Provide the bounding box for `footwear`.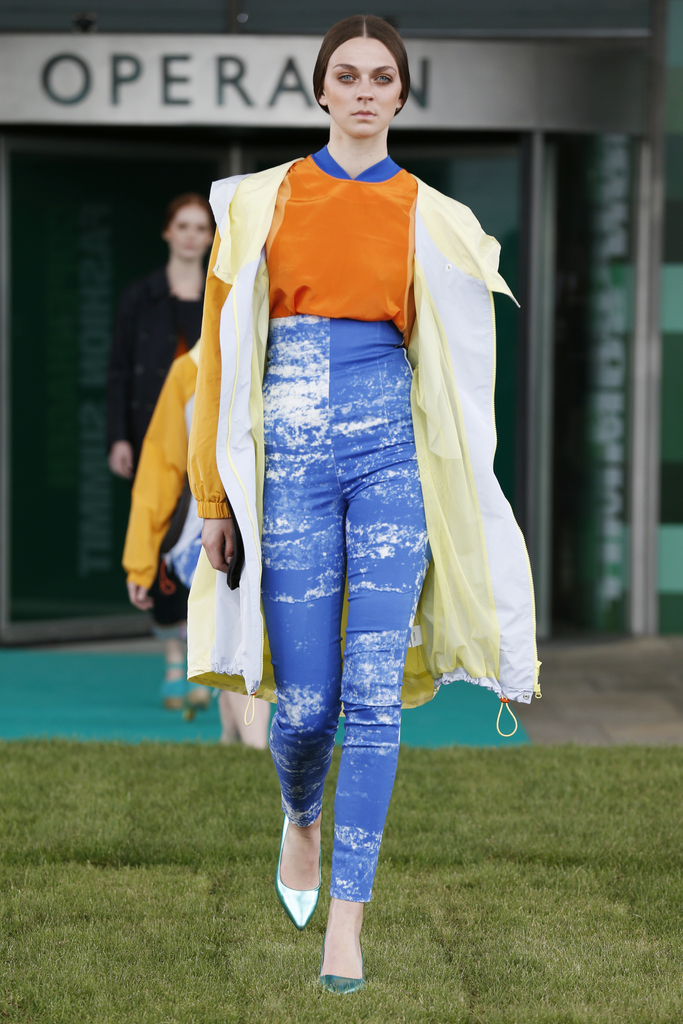
x1=318 y1=968 x2=368 y2=994.
